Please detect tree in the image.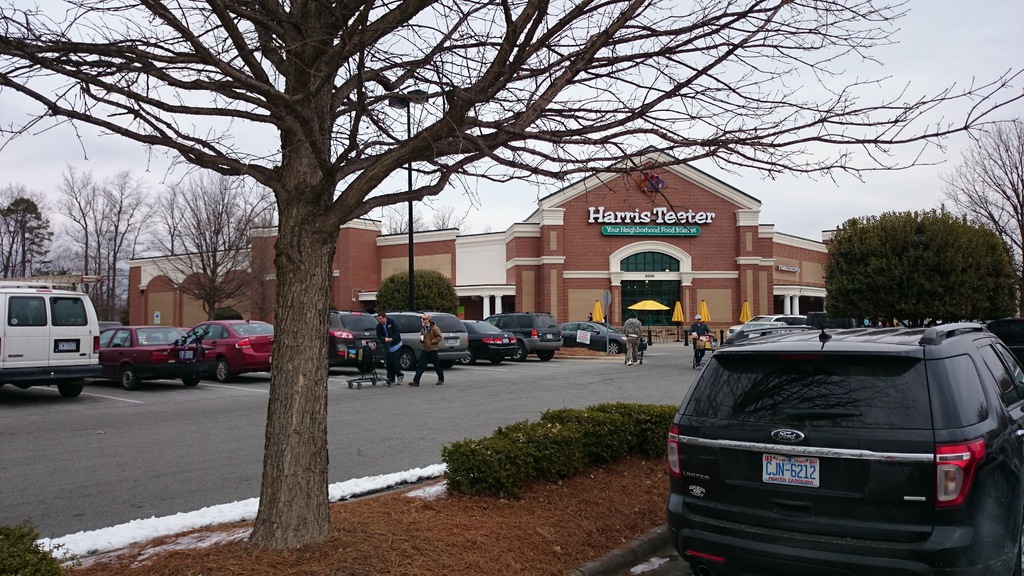
left=803, top=202, right=1014, bottom=314.
